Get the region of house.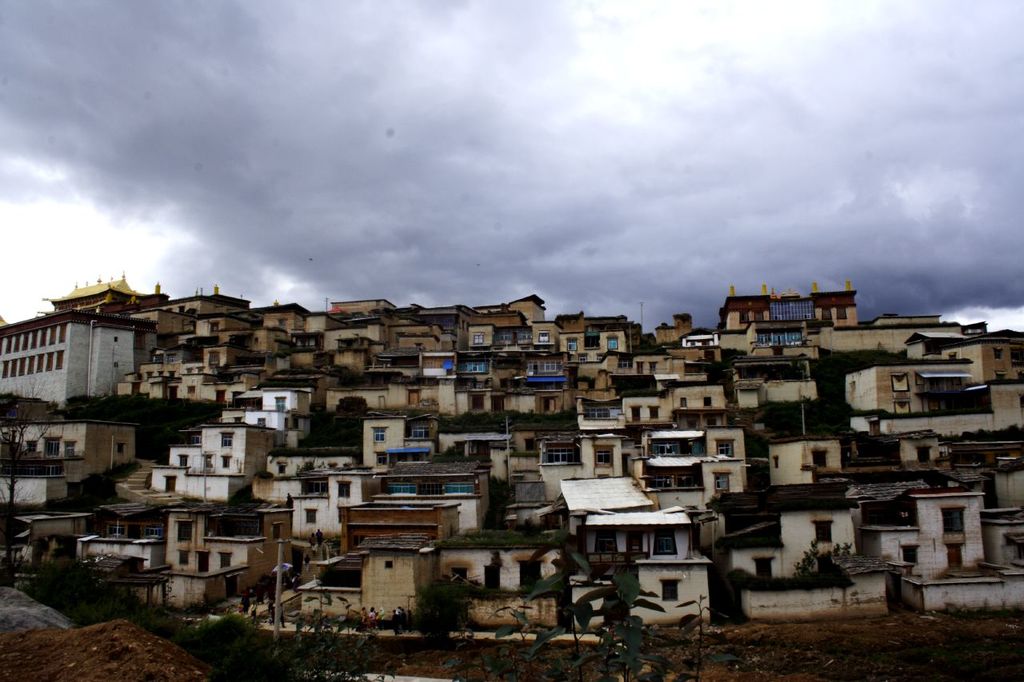
region(715, 322, 825, 369).
